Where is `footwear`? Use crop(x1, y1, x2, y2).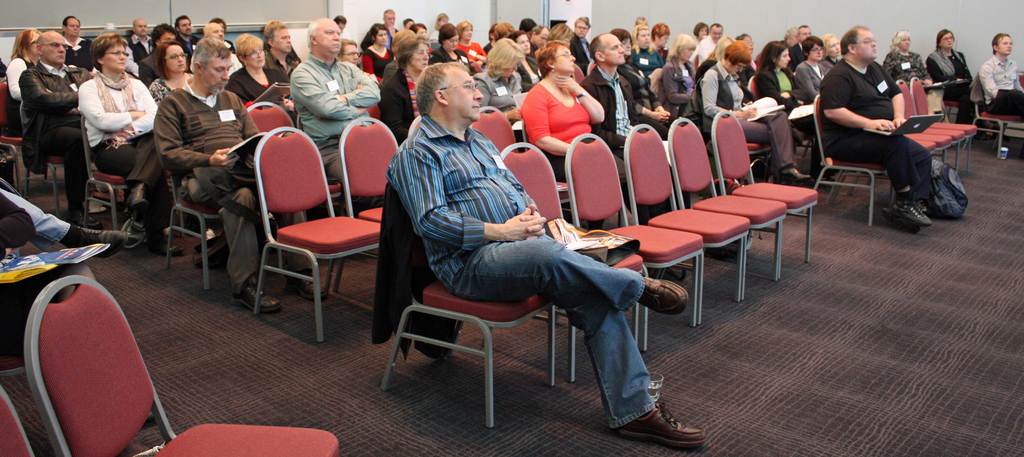
crop(780, 167, 815, 185).
